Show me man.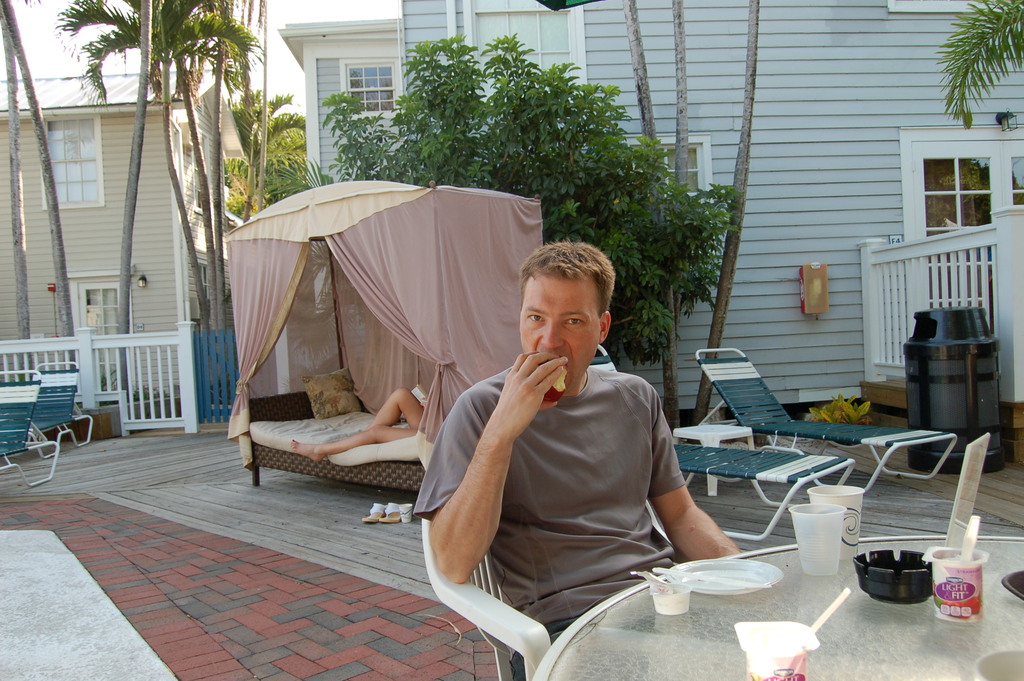
man is here: pyautogui.locateOnScreen(412, 242, 737, 680).
